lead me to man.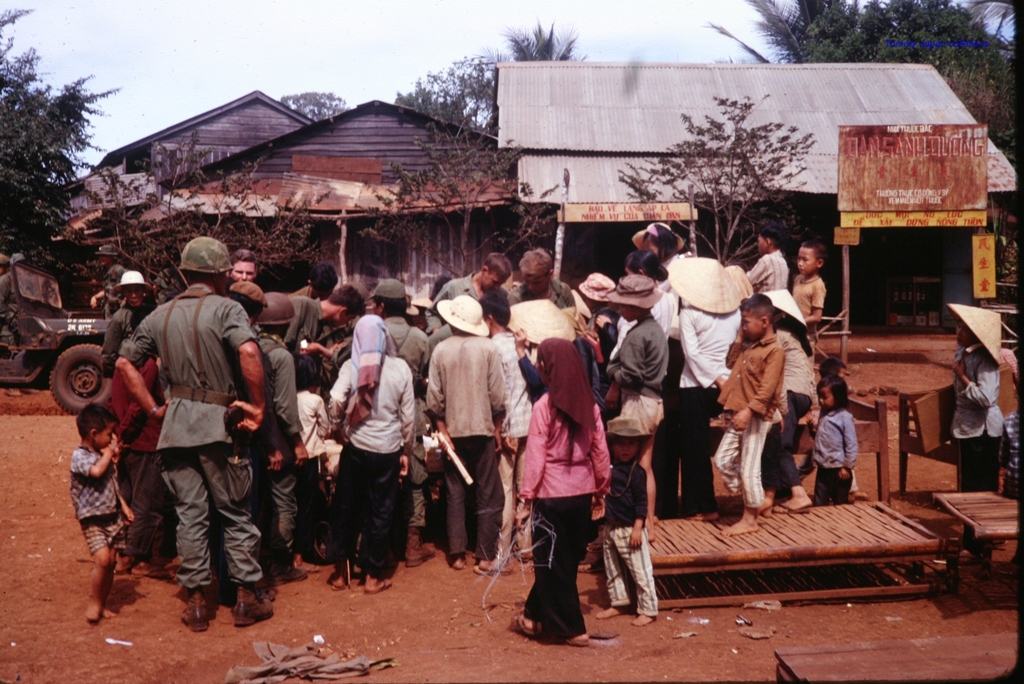
Lead to bbox=(102, 269, 158, 373).
